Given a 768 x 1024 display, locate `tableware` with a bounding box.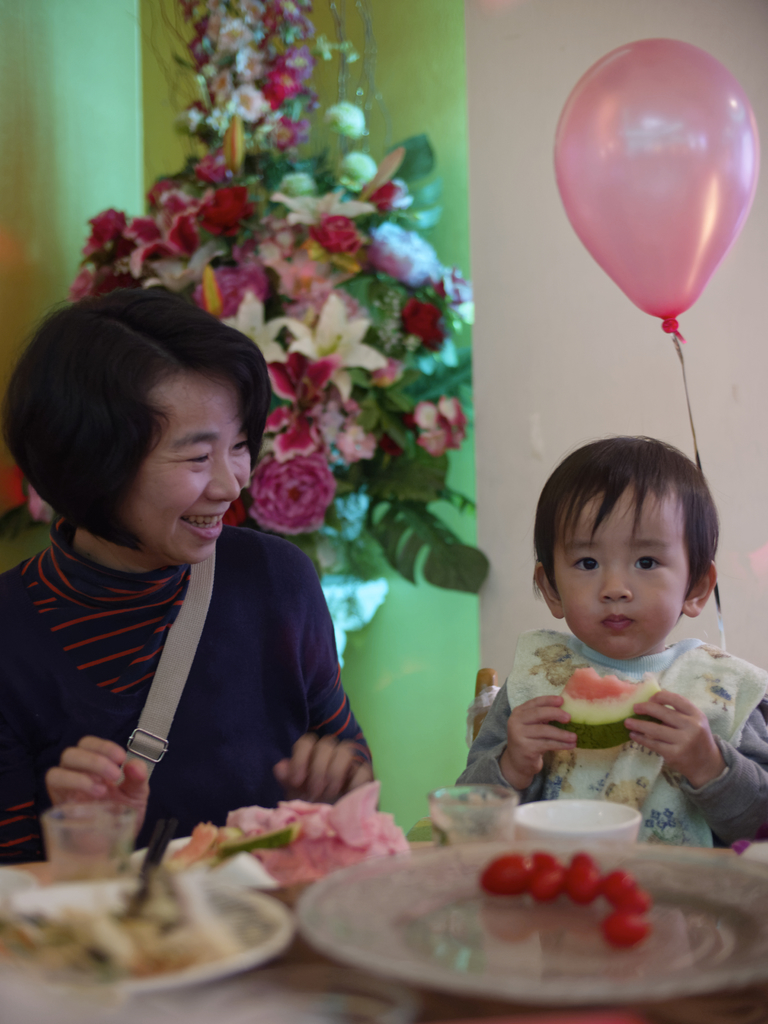
Located: (0, 867, 294, 1005).
